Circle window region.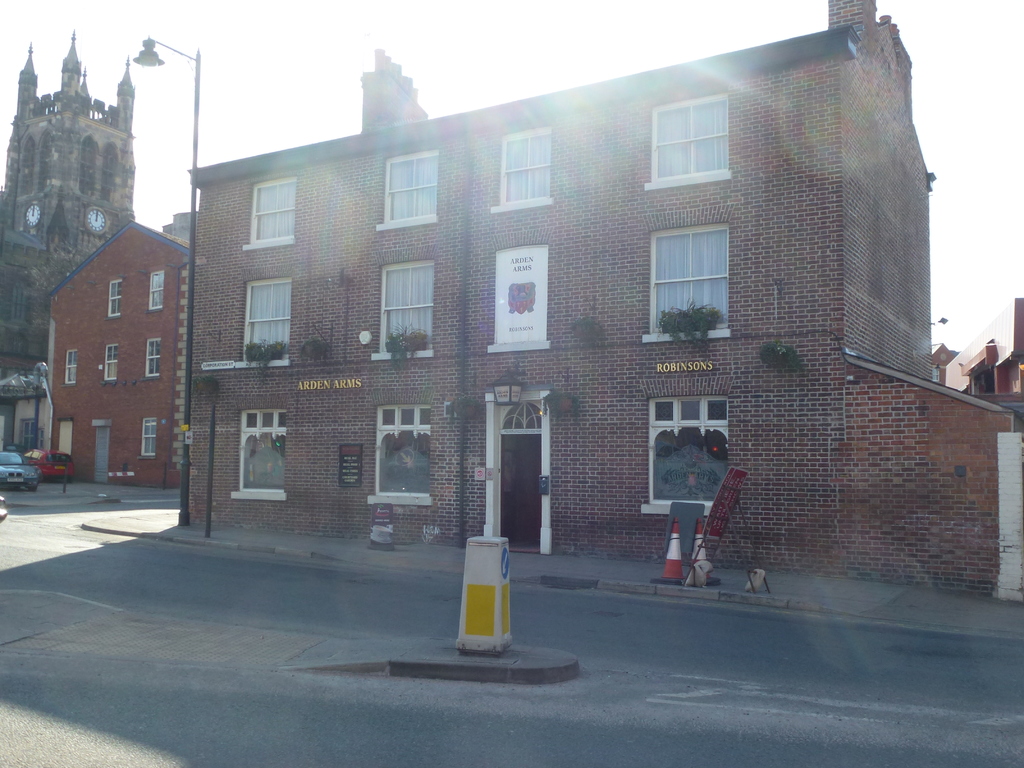
Region: box=[378, 148, 439, 230].
